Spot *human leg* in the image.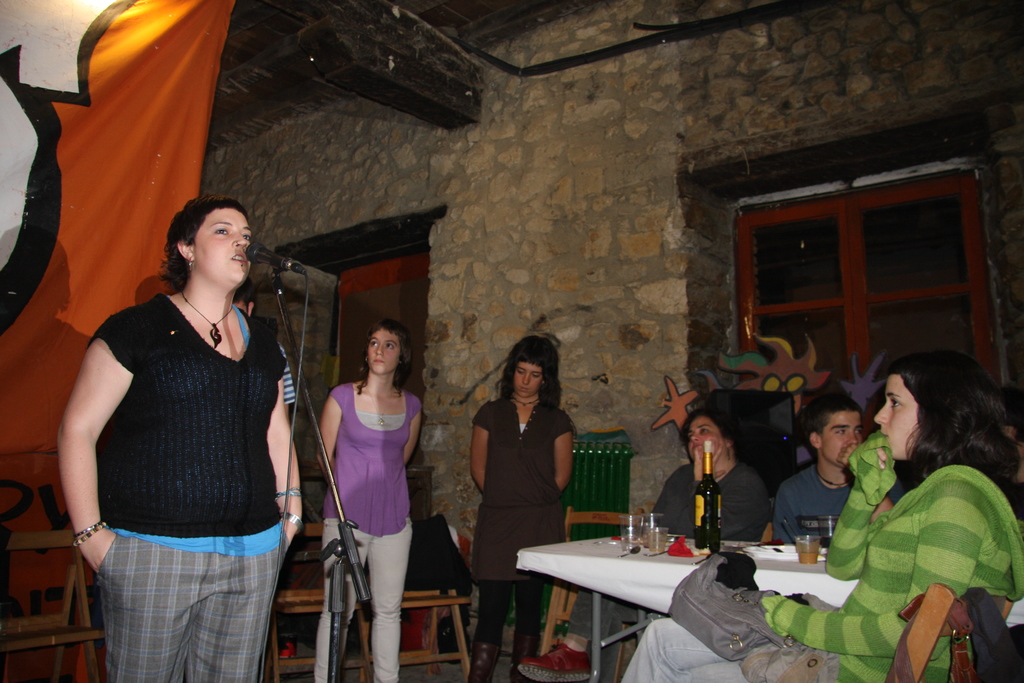
*human leg* found at {"left": 375, "top": 539, "right": 409, "bottom": 682}.
